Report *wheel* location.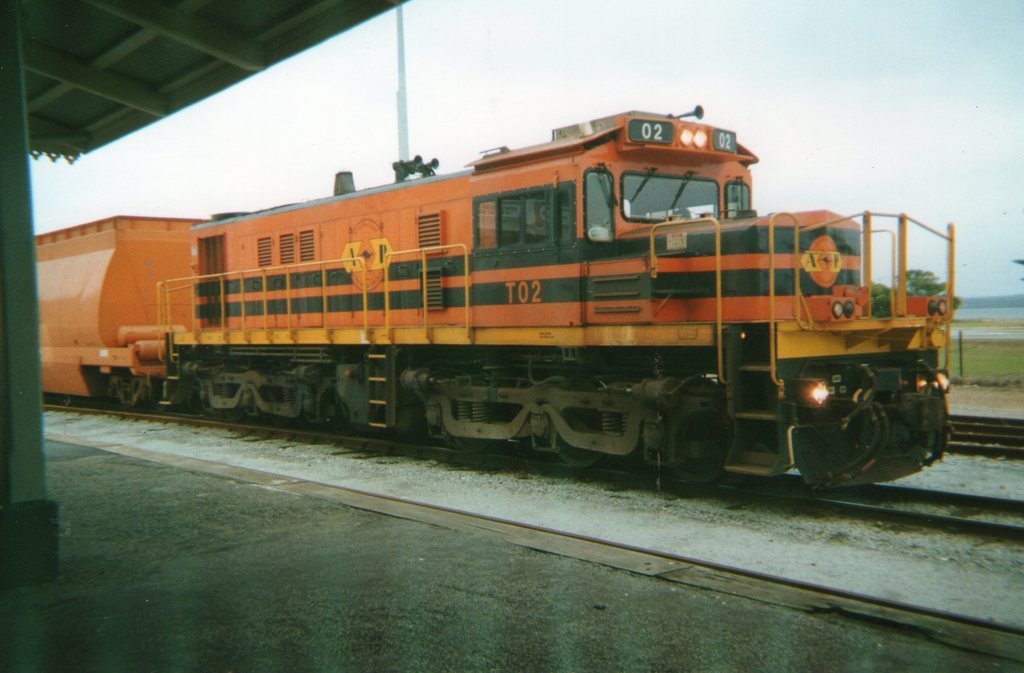
Report: l=314, t=383, r=364, b=442.
